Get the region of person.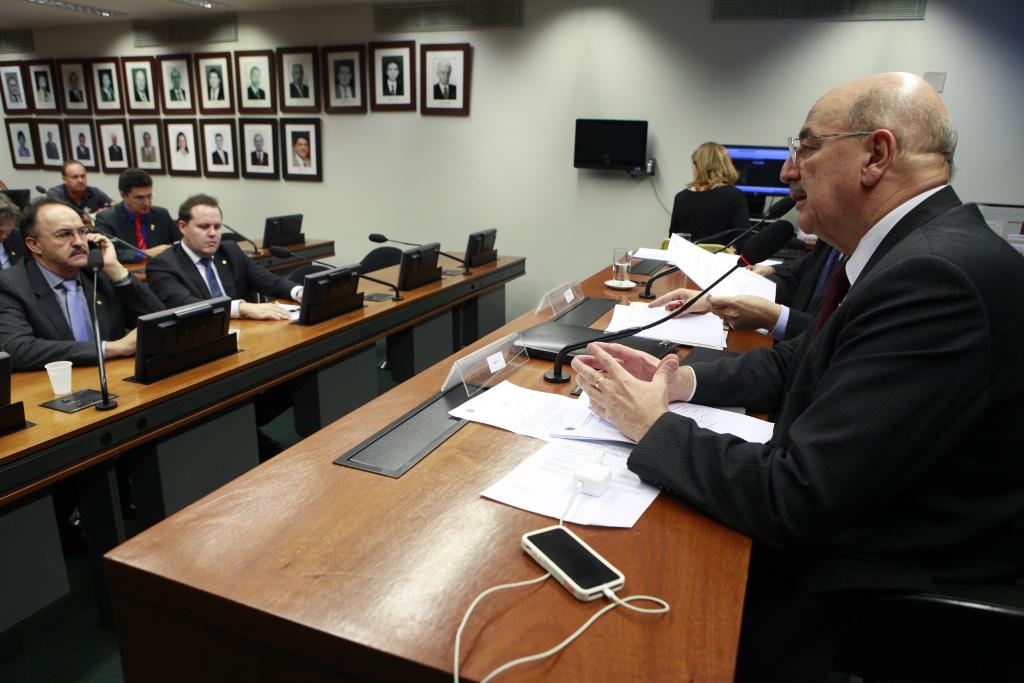
141/131/156/161.
